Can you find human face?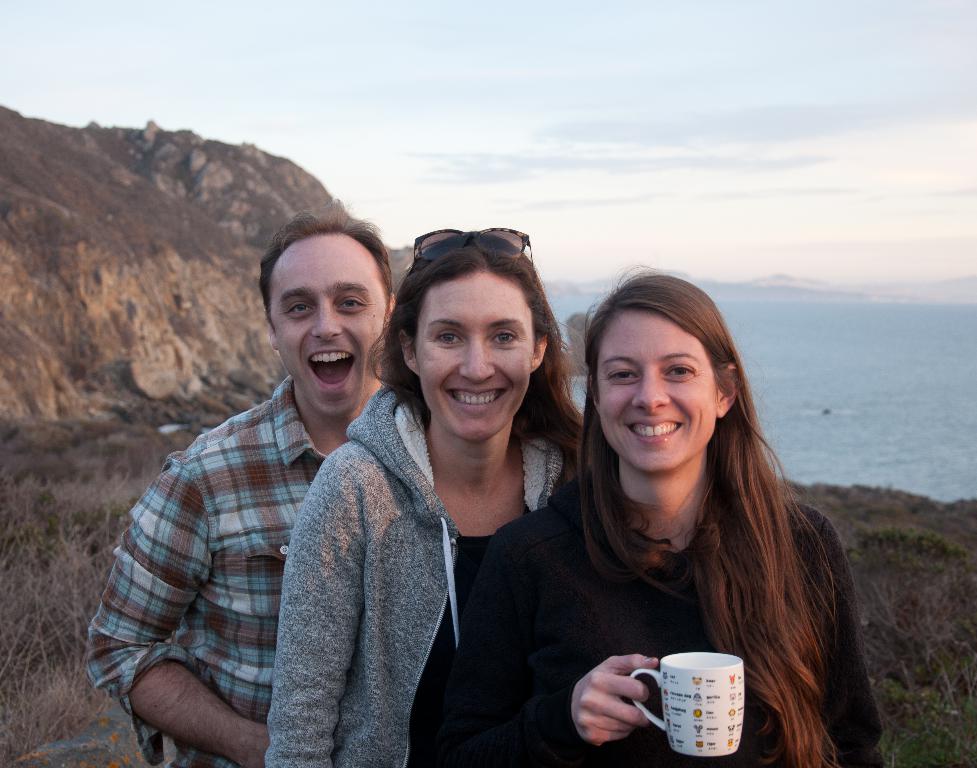
Yes, bounding box: {"x1": 410, "y1": 272, "x2": 538, "y2": 445}.
